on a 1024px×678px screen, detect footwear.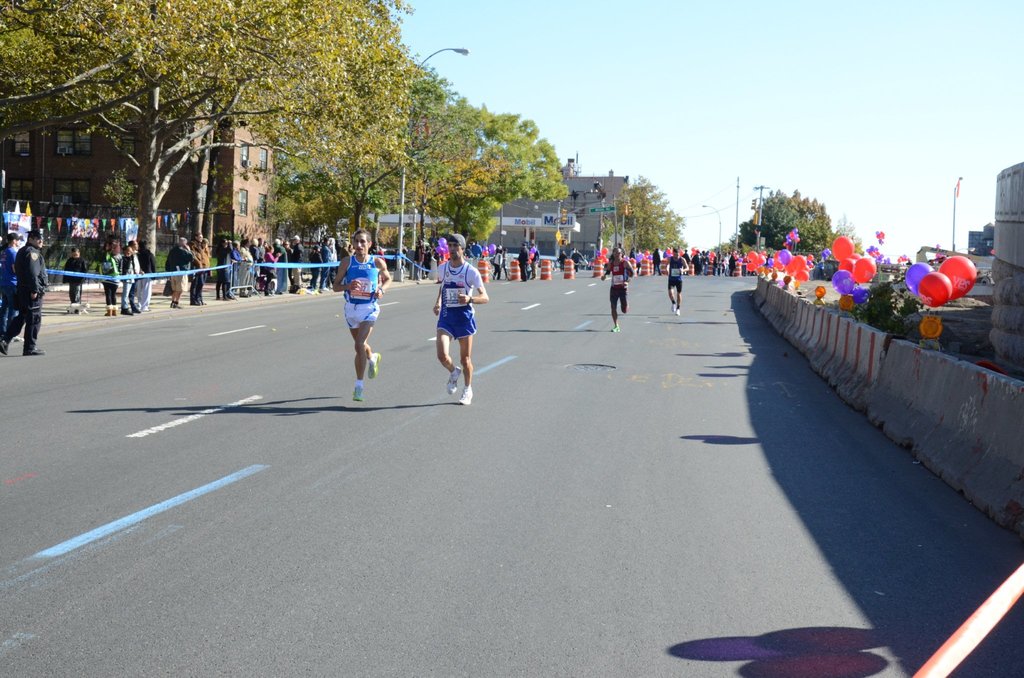
[x1=613, y1=316, x2=625, y2=332].
